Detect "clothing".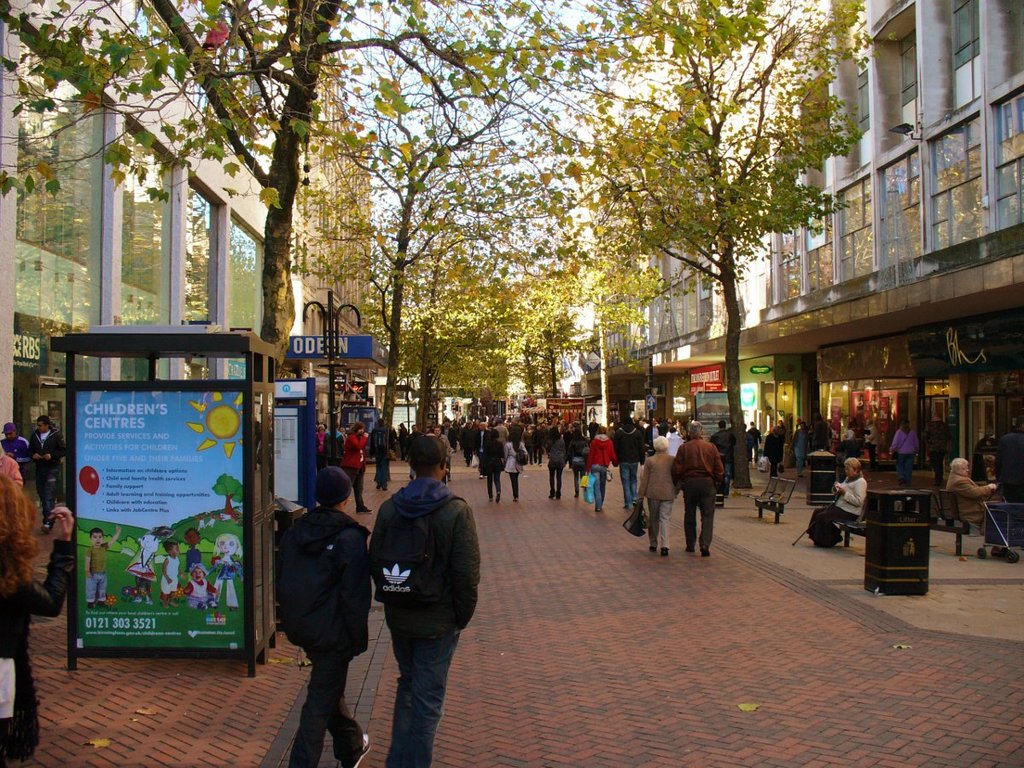
Detected at {"left": 567, "top": 421, "right": 589, "bottom": 495}.
